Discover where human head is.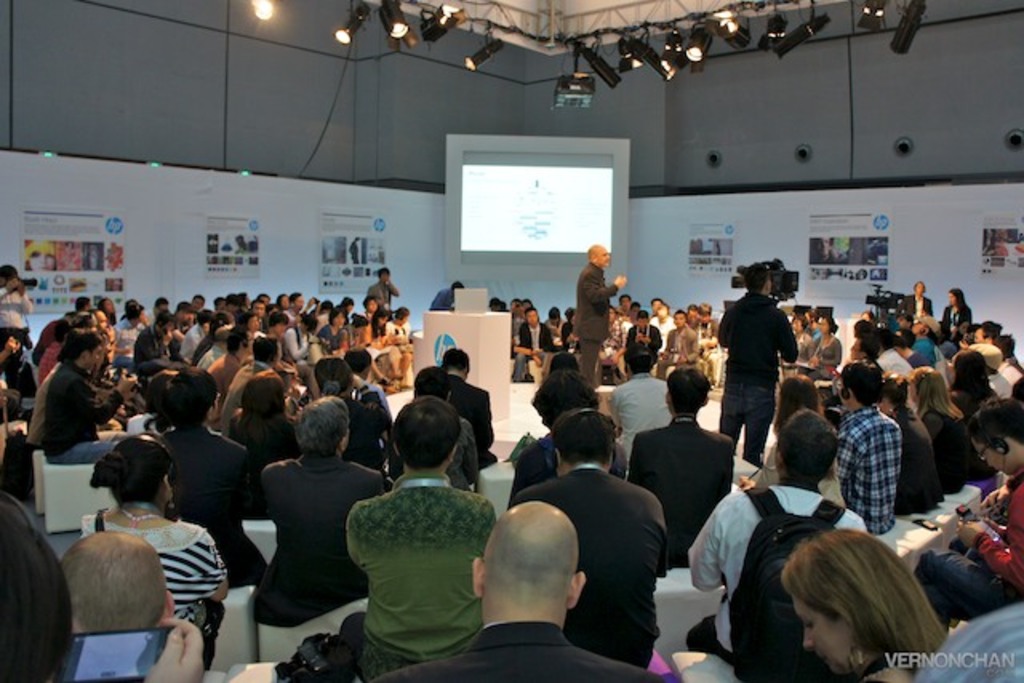
Discovered at (x1=168, y1=371, x2=218, y2=429).
